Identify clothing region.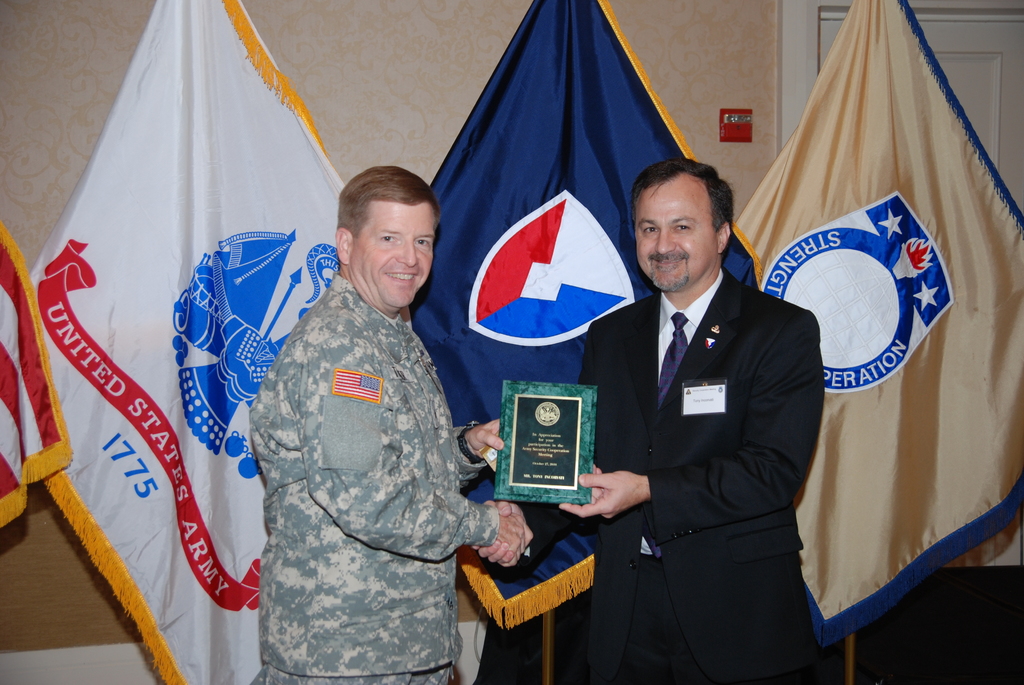
Region: <region>553, 268, 842, 684</region>.
